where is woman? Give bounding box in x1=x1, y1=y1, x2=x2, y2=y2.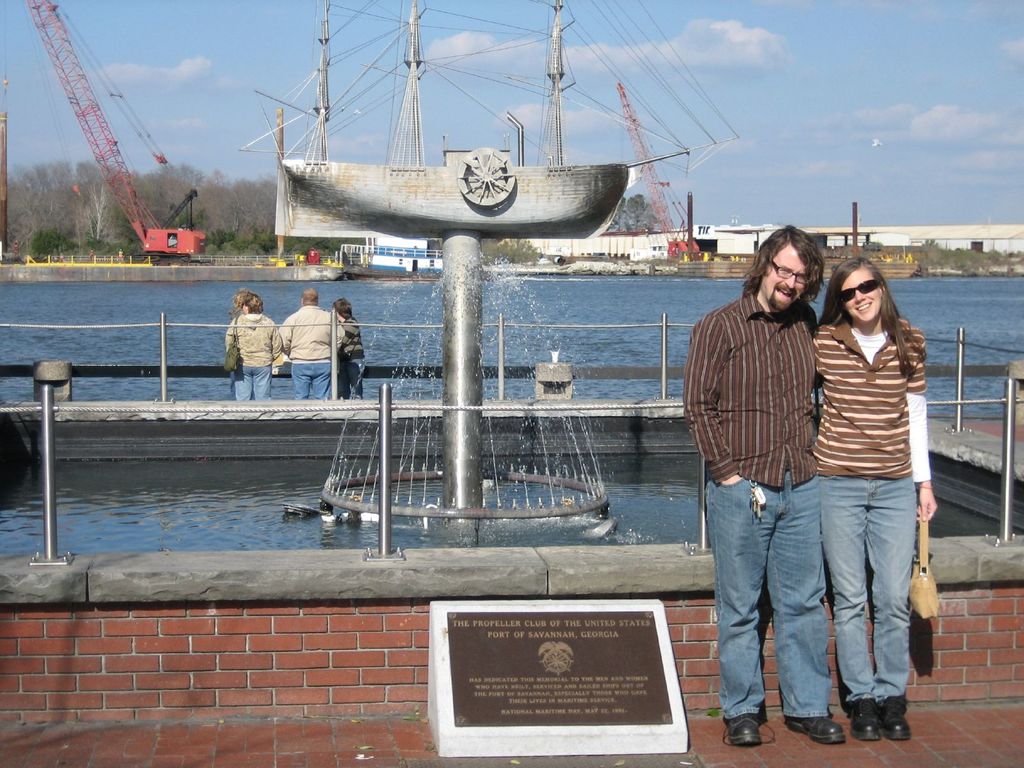
x1=332, y1=296, x2=365, y2=399.
